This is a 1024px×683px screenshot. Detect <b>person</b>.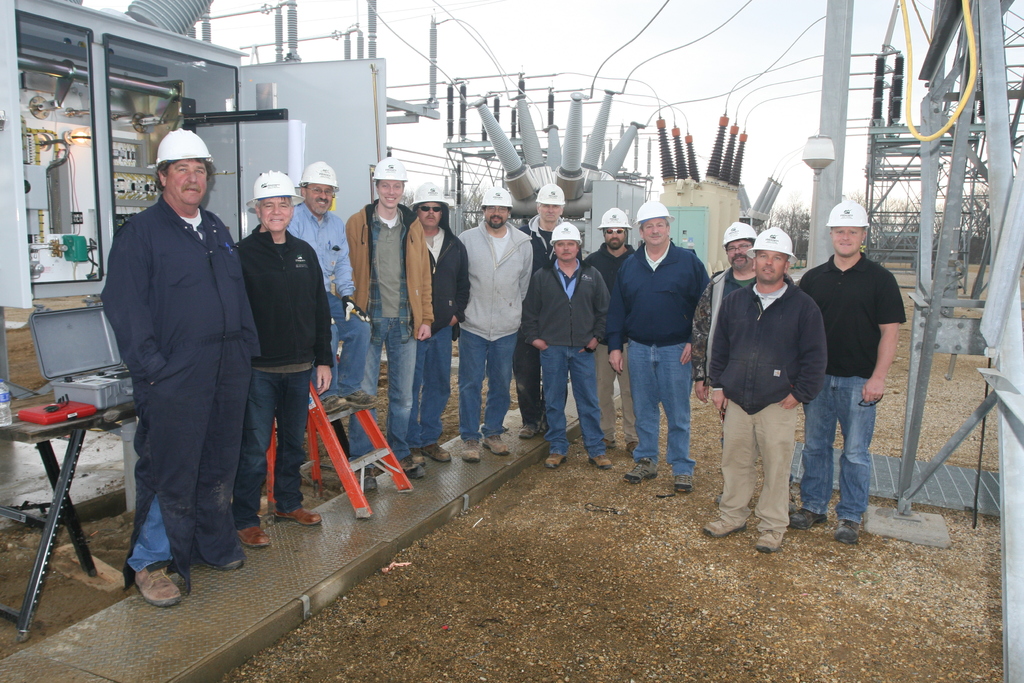
(left=99, top=131, right=260, bottom=604).
